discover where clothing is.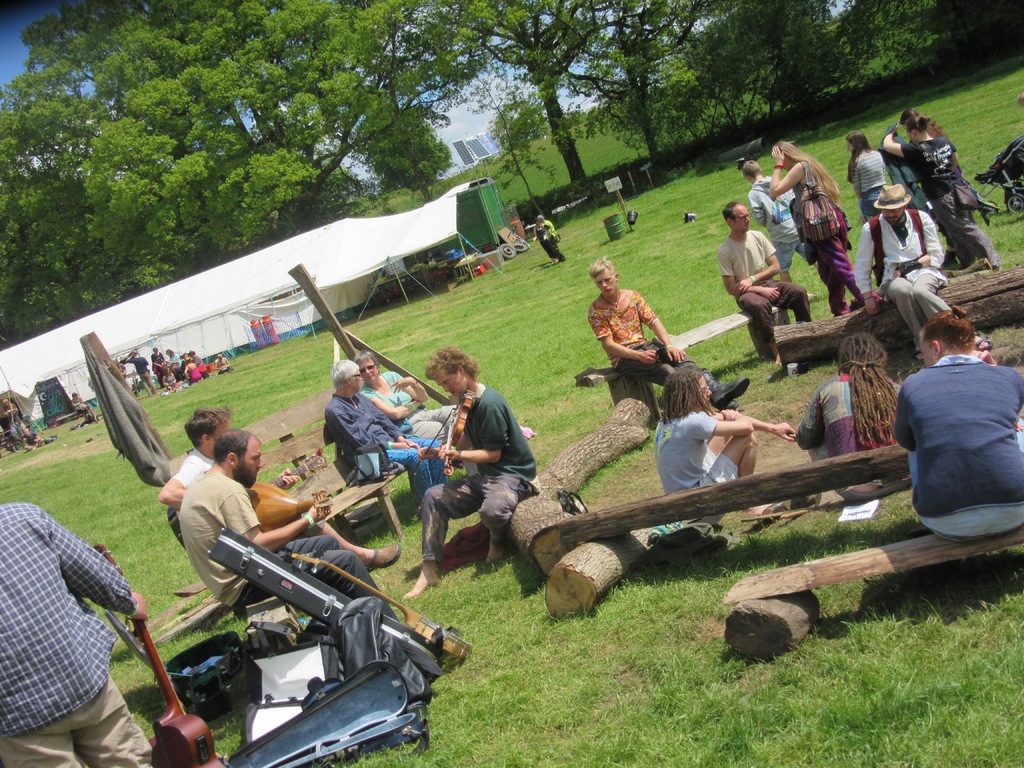
Discovered at x1=0, y1=503, x2=152, y2=767.
